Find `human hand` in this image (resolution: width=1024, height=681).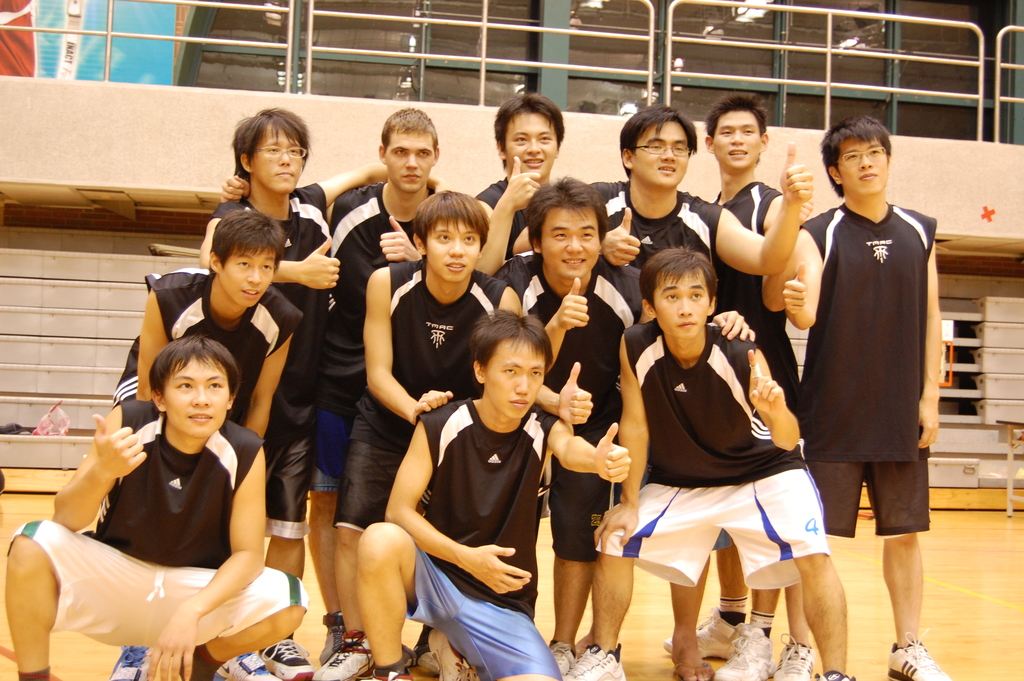
557 359 595 426.
